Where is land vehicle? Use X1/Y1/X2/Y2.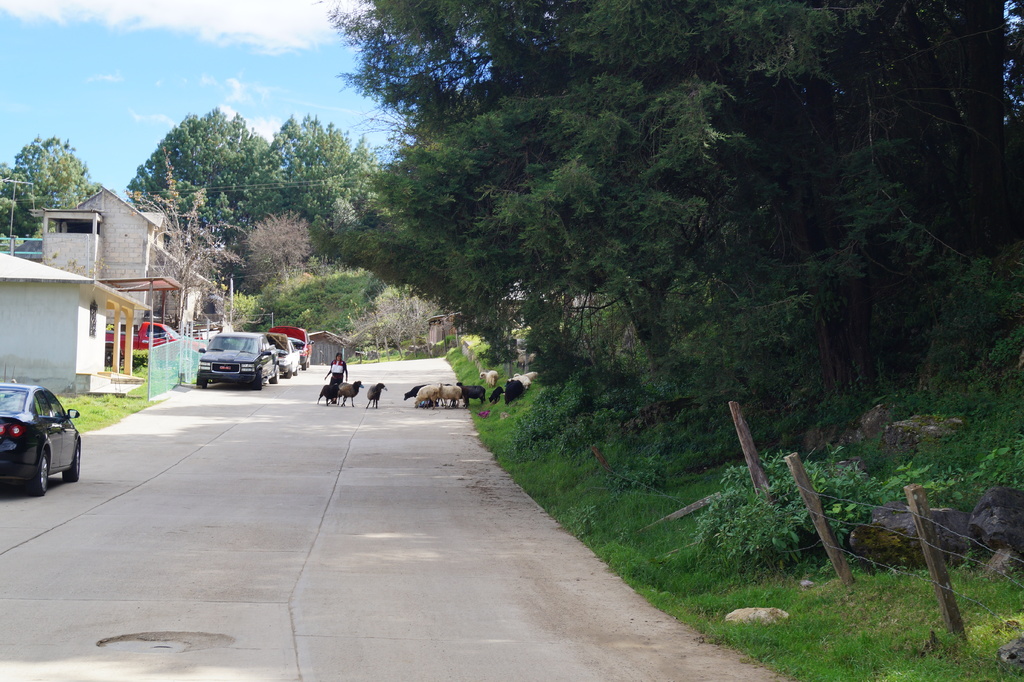
275/321/310/373.
